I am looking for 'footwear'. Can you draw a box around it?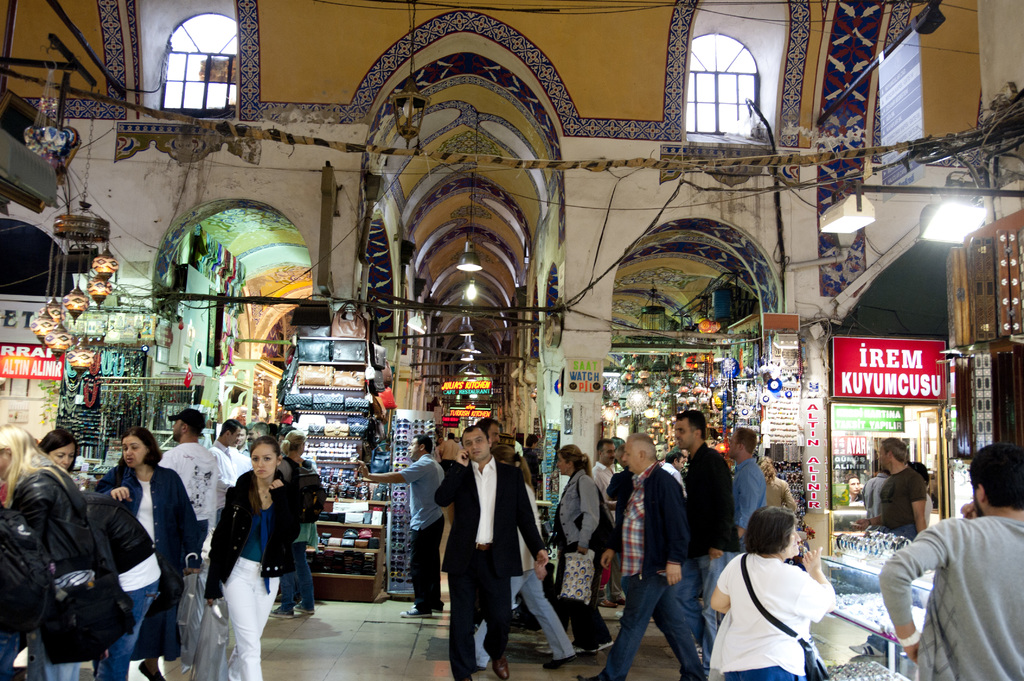
Sure, the bounding box is [138, 658, 167, 680].
